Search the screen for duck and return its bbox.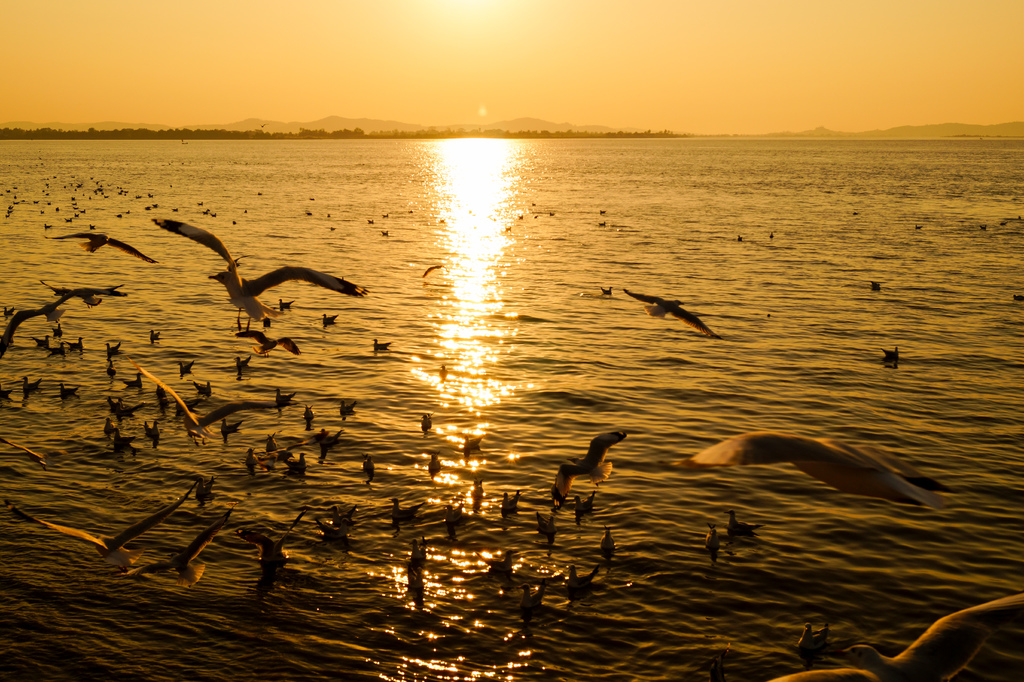
Found: x1=372 y1=339 x2=391 y2=350.
